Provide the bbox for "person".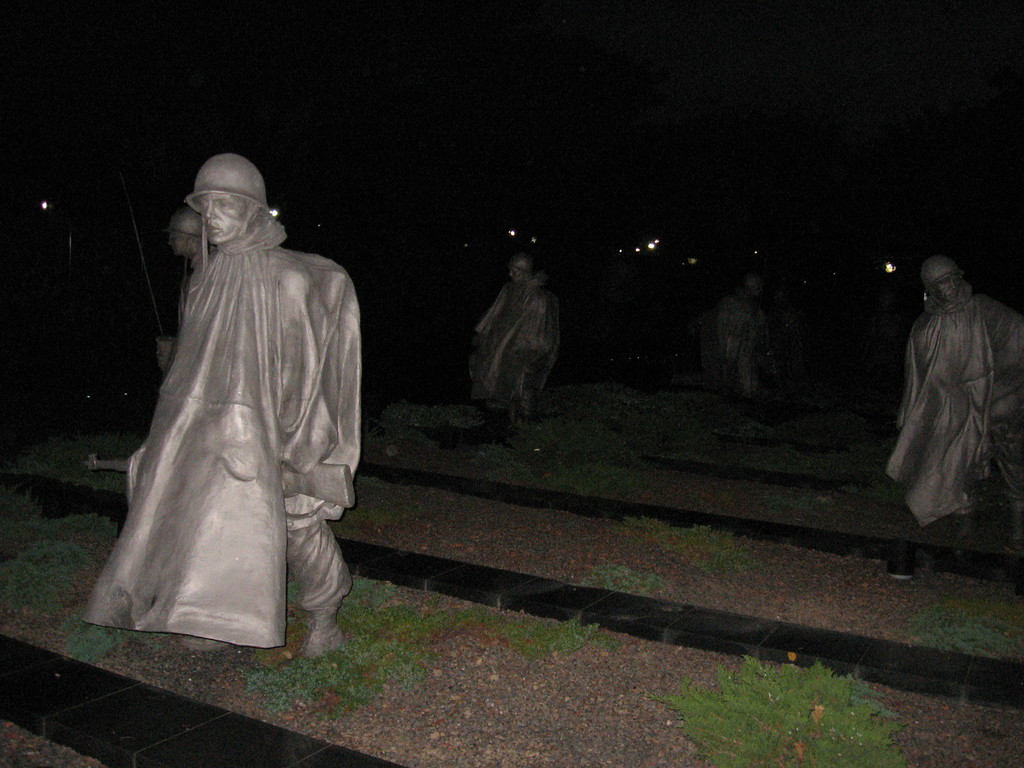
x1=464, y1=253, x2=567, y2=438.
